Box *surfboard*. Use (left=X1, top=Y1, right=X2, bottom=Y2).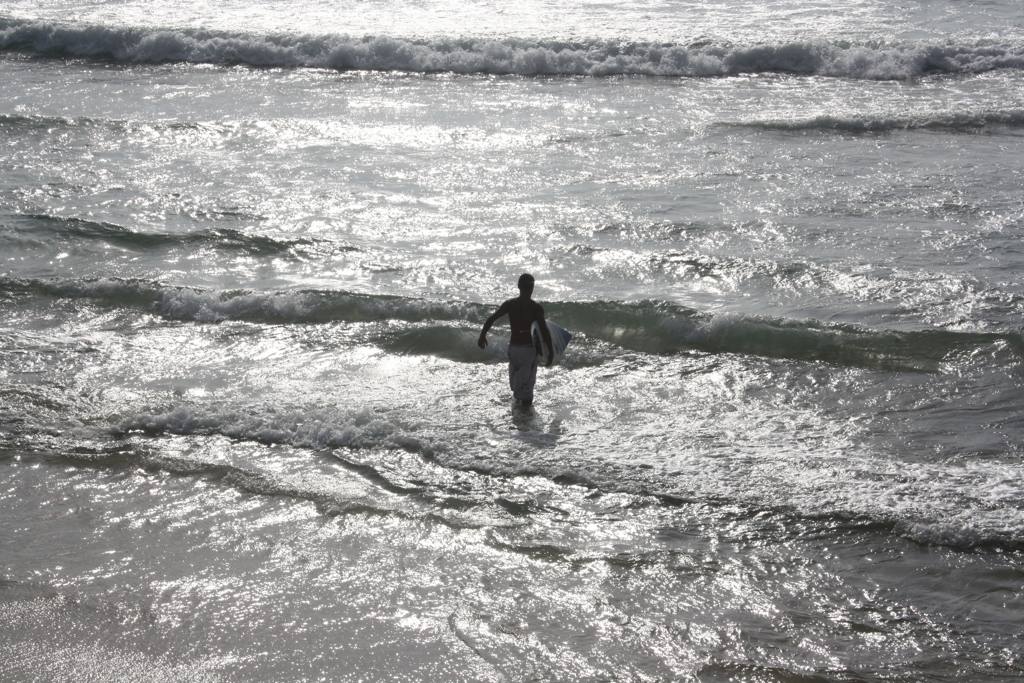
(left=535, top=318, right=575, bottom=367).
